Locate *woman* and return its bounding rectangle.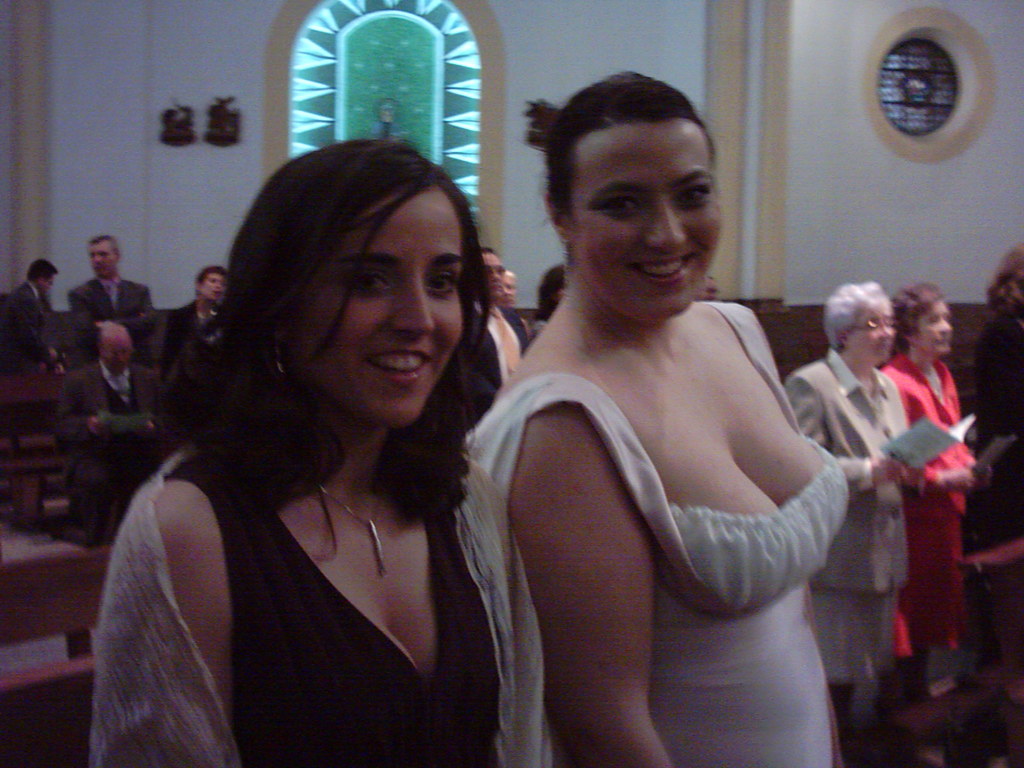
region(466, 64, 868, 767).
